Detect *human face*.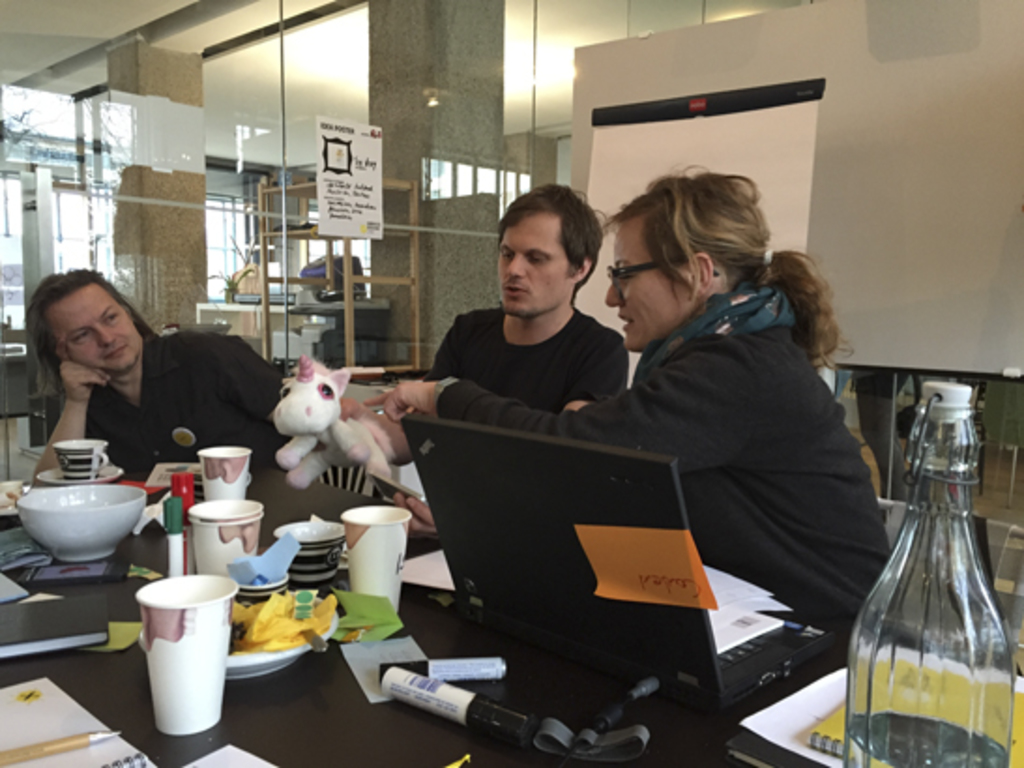
Detected at 490:208:573:318.
